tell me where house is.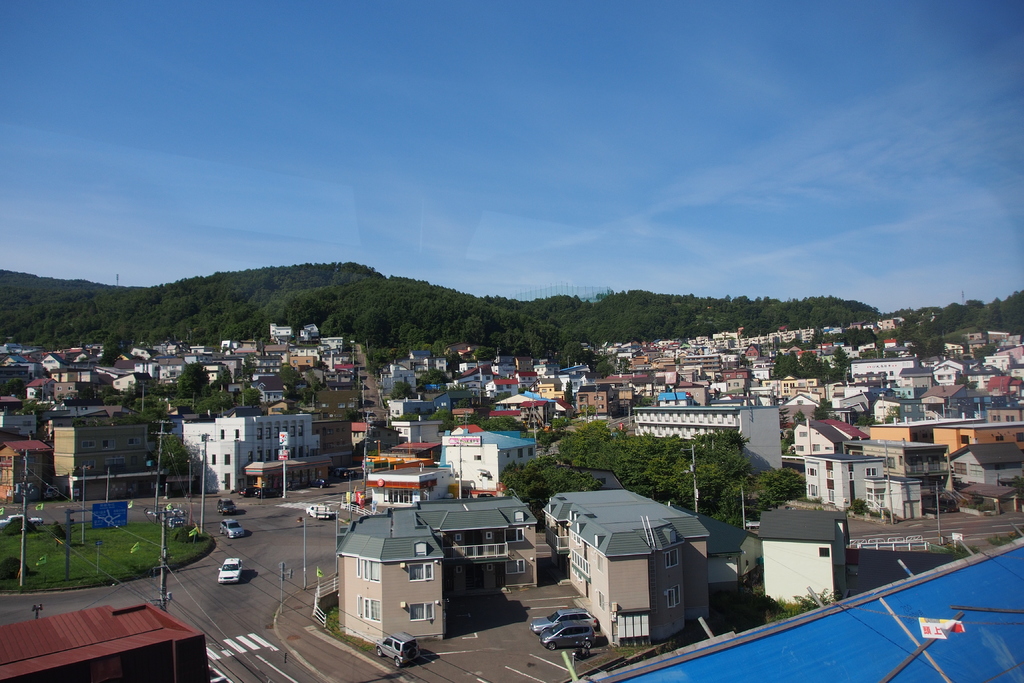
house is at region(358, 443, 452, 516).
